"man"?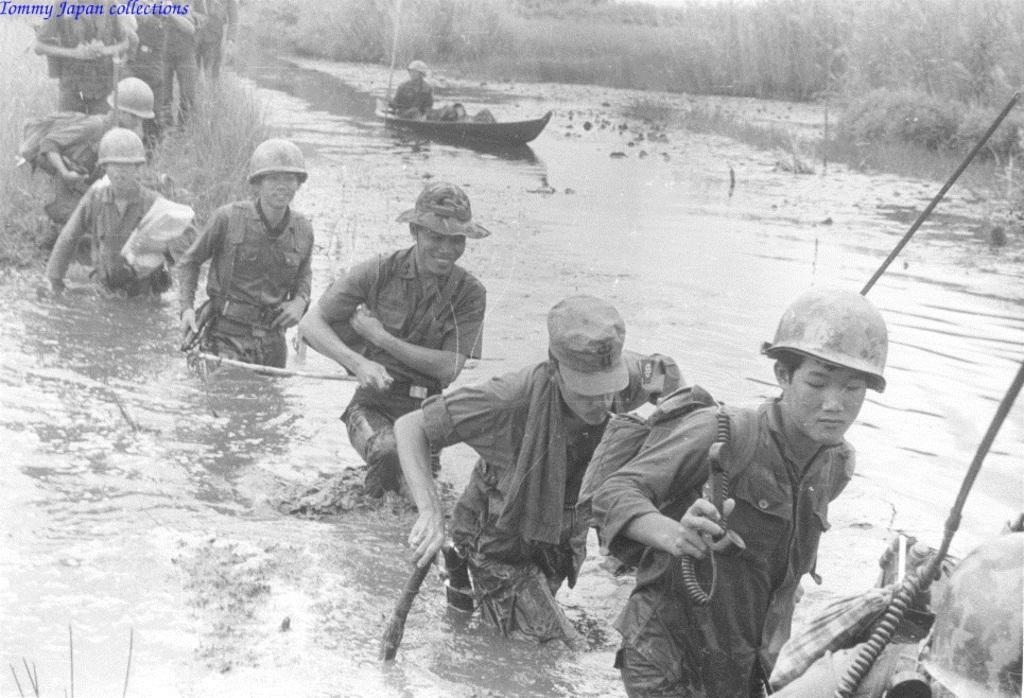
40:77:162:254
